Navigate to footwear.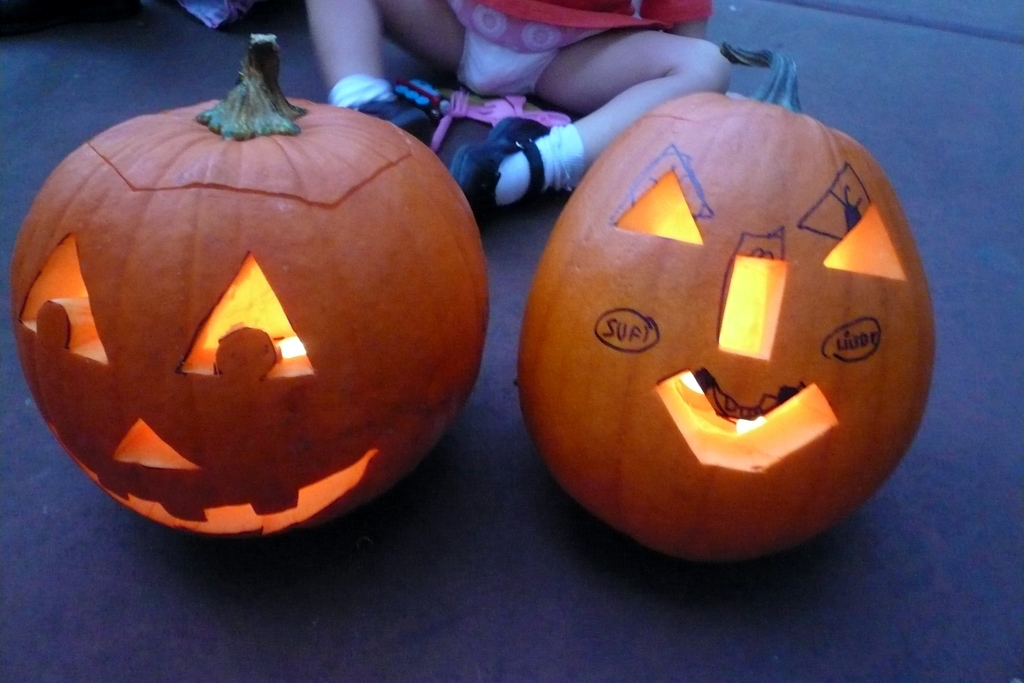
Navigation target: <box>452,118,572,218</box>.
